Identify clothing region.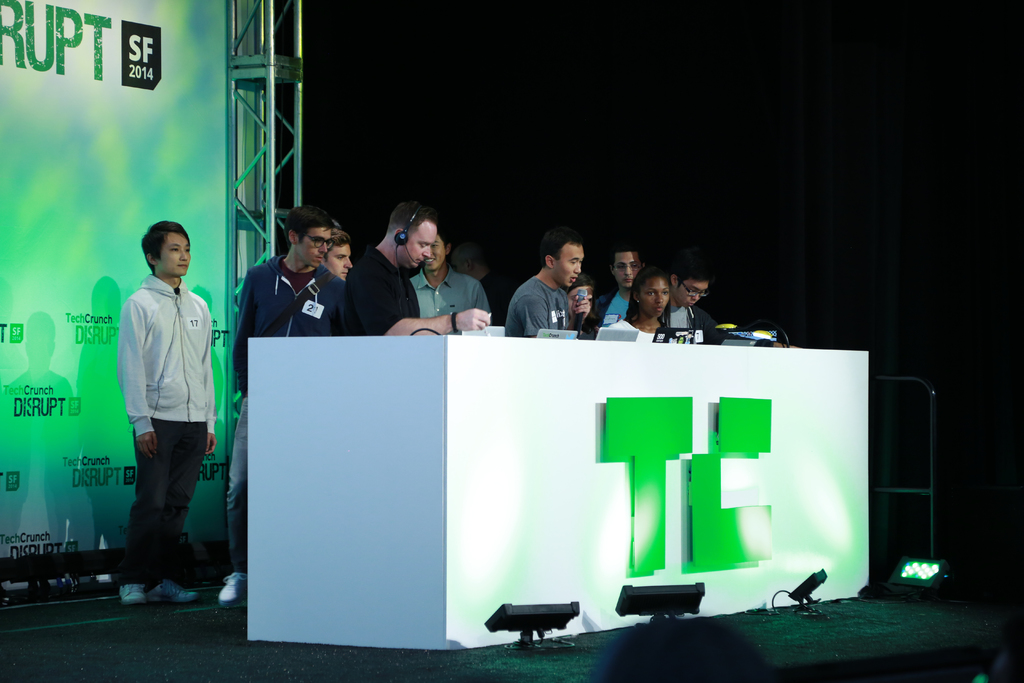
Region: region(229, 254, 347, 571).
